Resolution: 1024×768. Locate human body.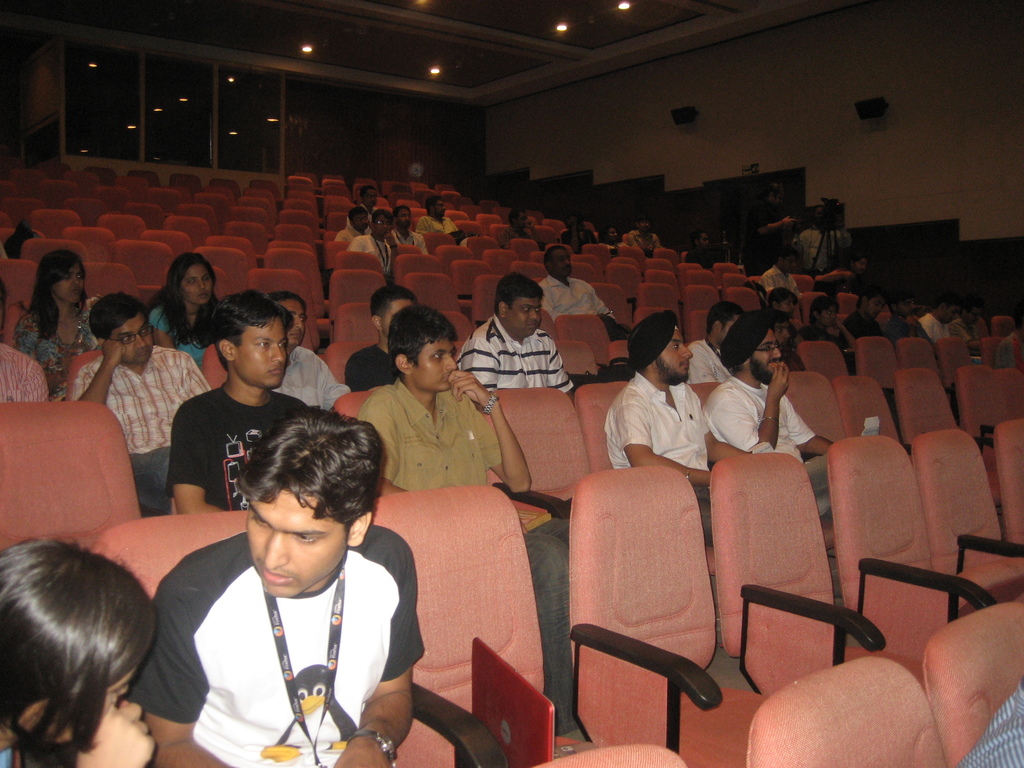
(950,287,993,353).
